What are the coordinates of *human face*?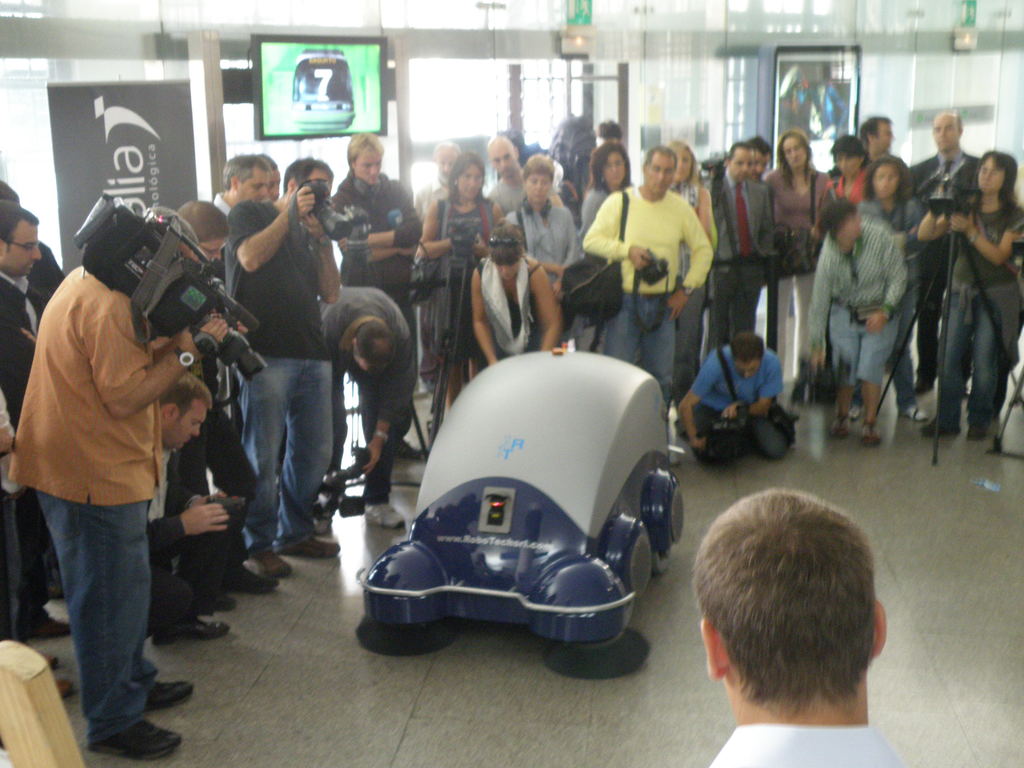
x1=15 y1=229 x2=44 y2=275.
